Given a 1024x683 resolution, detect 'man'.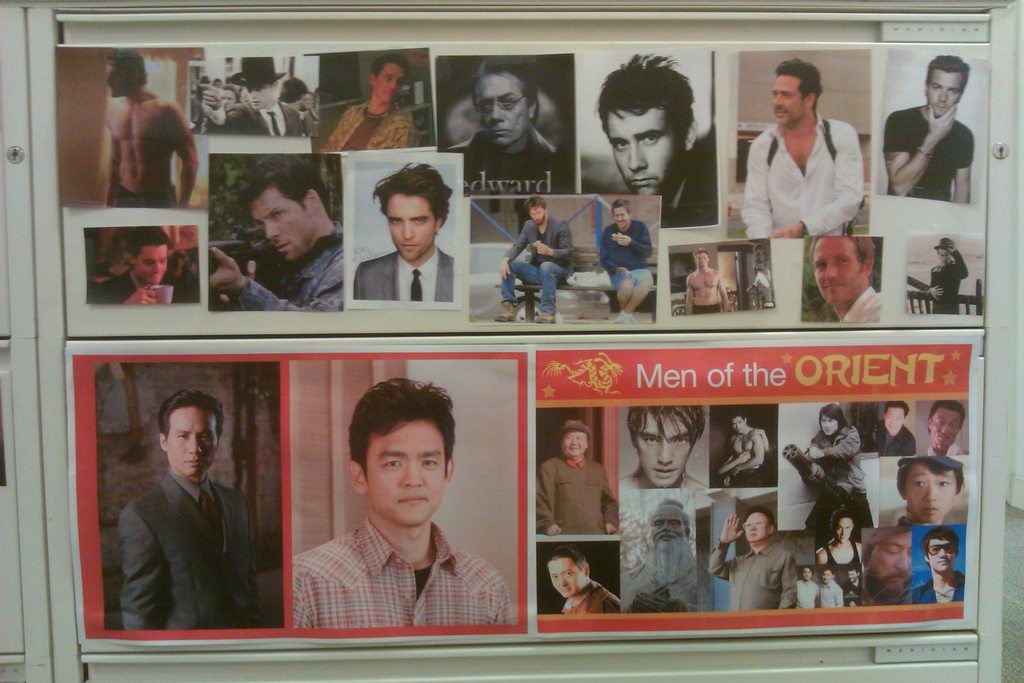
l=593, t=50, r=717, b=222.
